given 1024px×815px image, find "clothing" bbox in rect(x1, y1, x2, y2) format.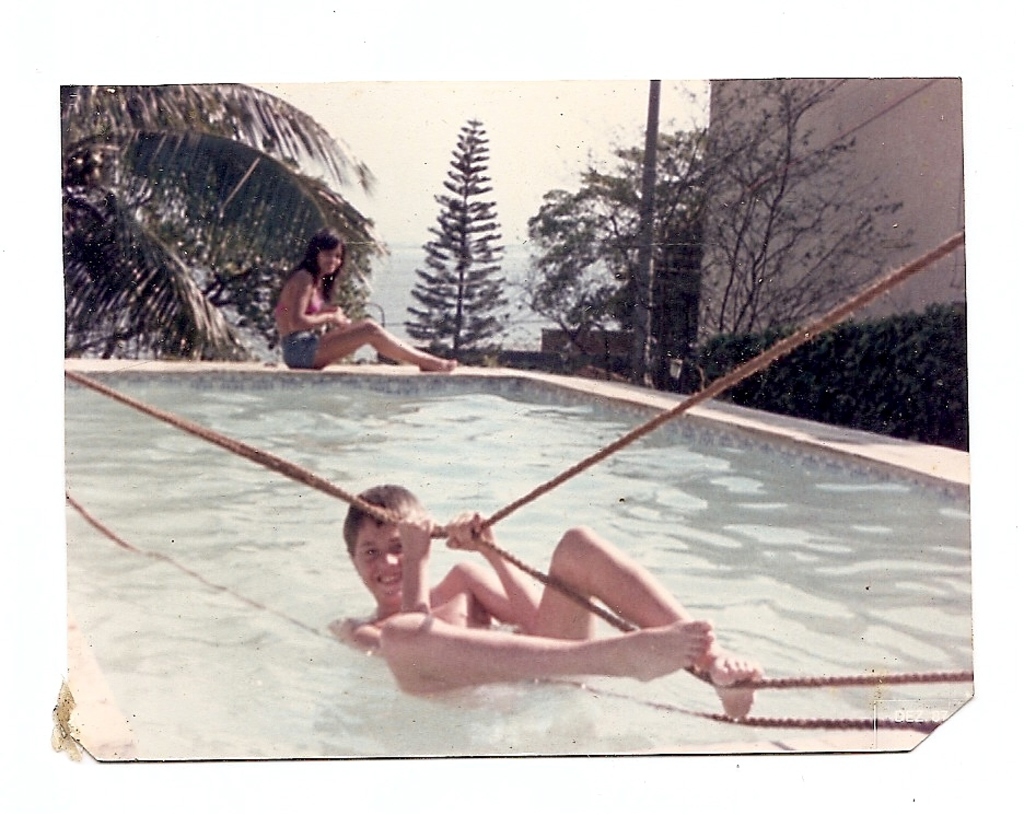
rect(276, 327, 326, 374).
